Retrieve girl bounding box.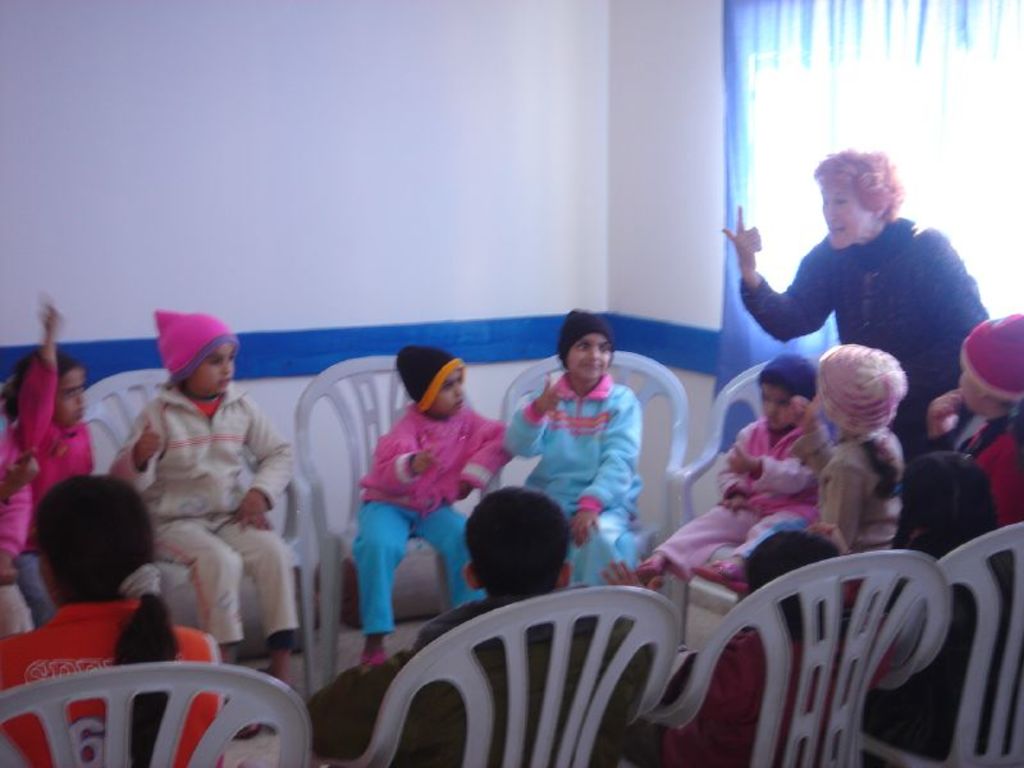
Bounding box: <box>1,480,221,767</box>.
